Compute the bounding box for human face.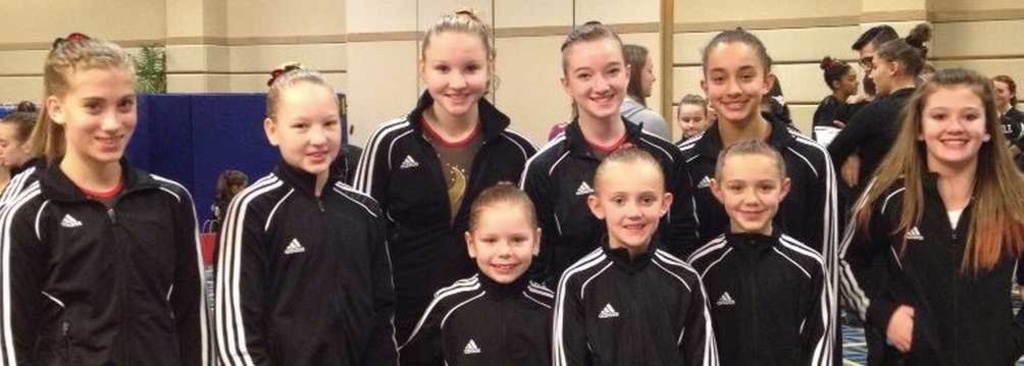
{"x1": 0, "y1": 123, "x2": 15, "y2": 177}.
